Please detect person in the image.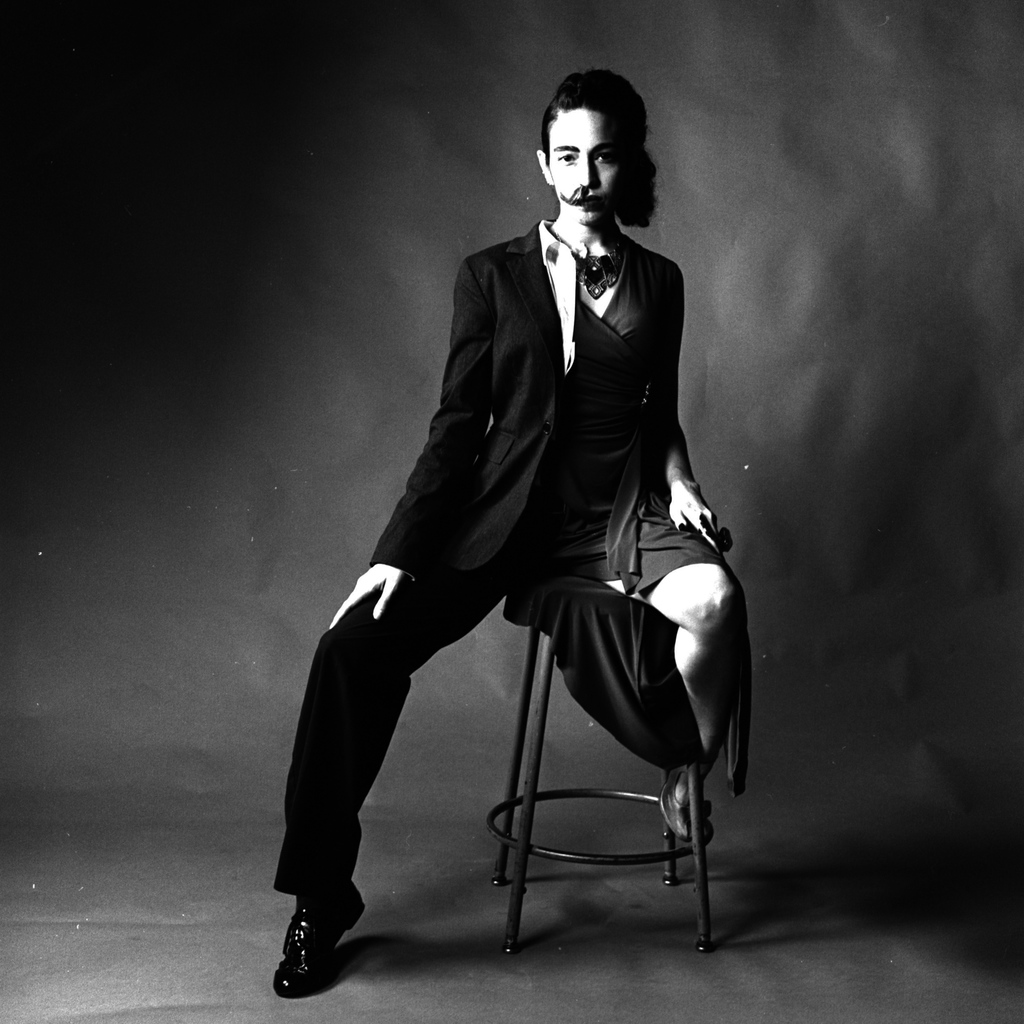
detection(321, 65, 746, 973).
